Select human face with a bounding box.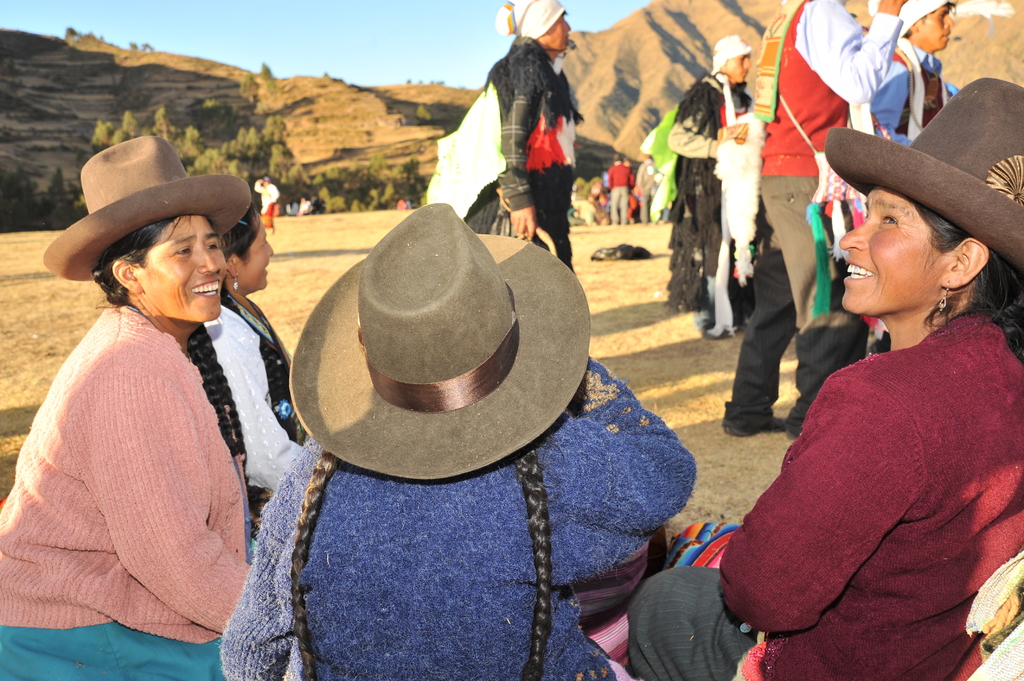
{"left": 140, "top": 218, "right": 226, "bottom": 322}.
